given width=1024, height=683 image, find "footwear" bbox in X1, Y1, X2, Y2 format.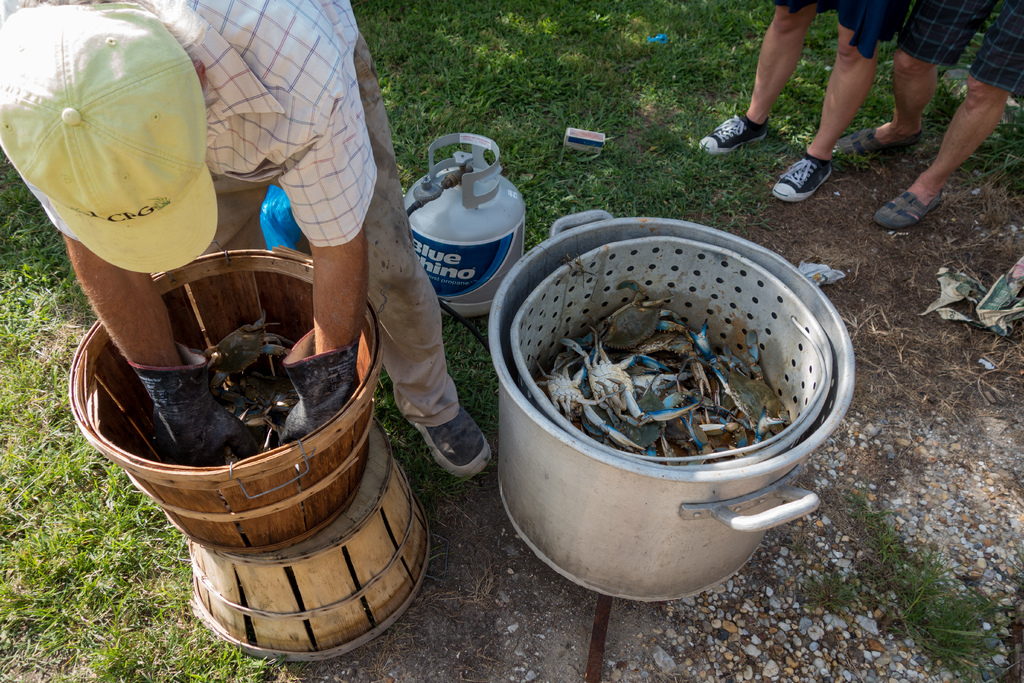
772, 145, 834, 197.
